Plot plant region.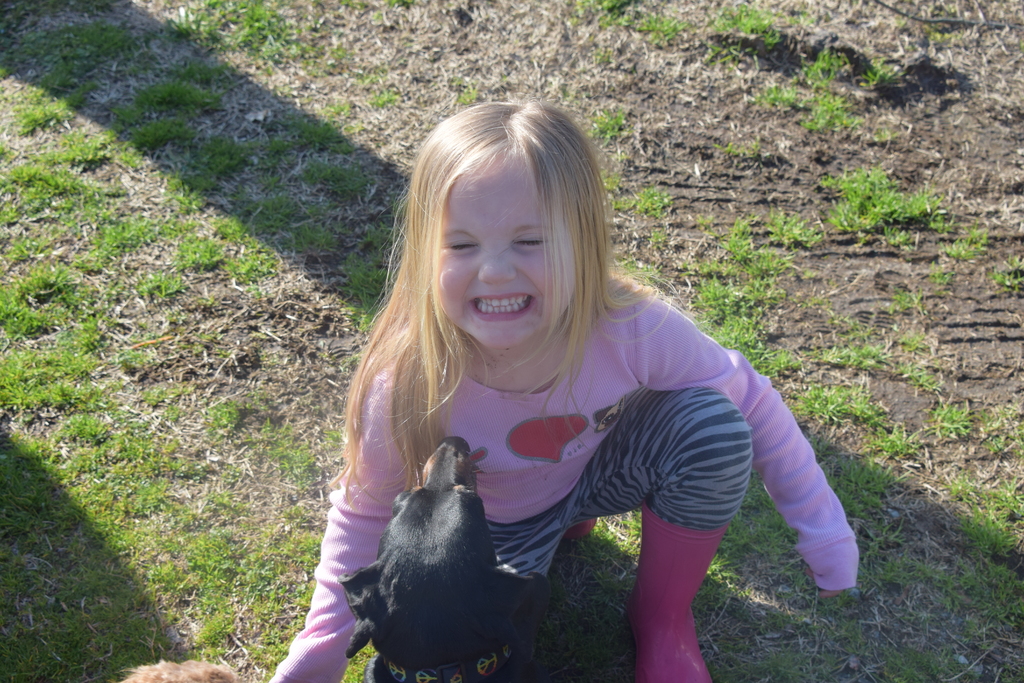
Plotted at box(145, 519, 256, 653).
